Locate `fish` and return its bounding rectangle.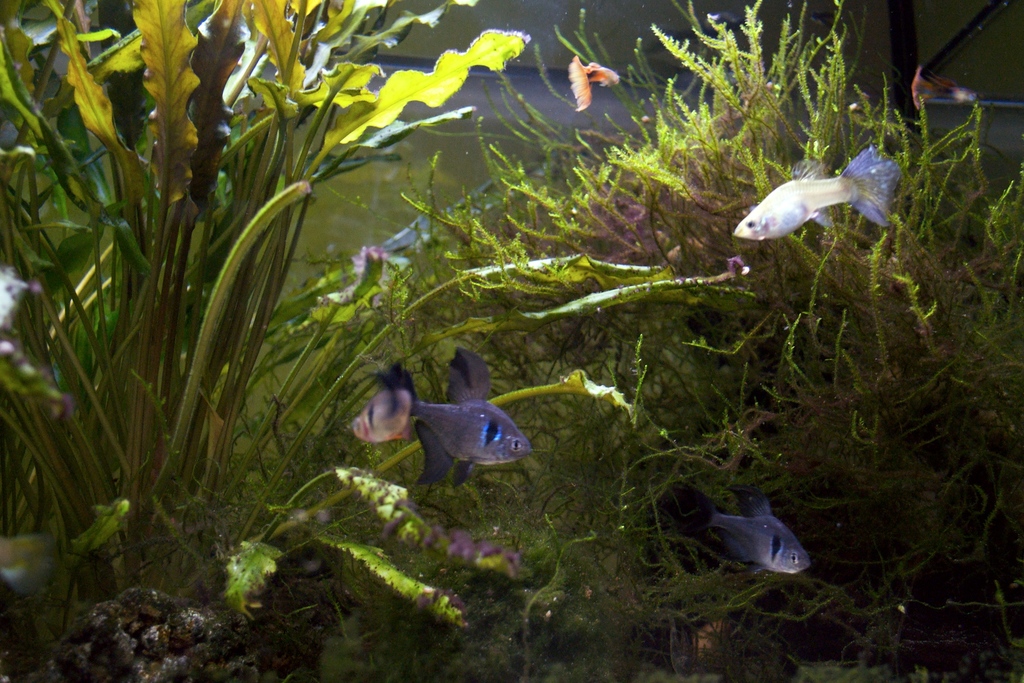
344 394 422 445.
